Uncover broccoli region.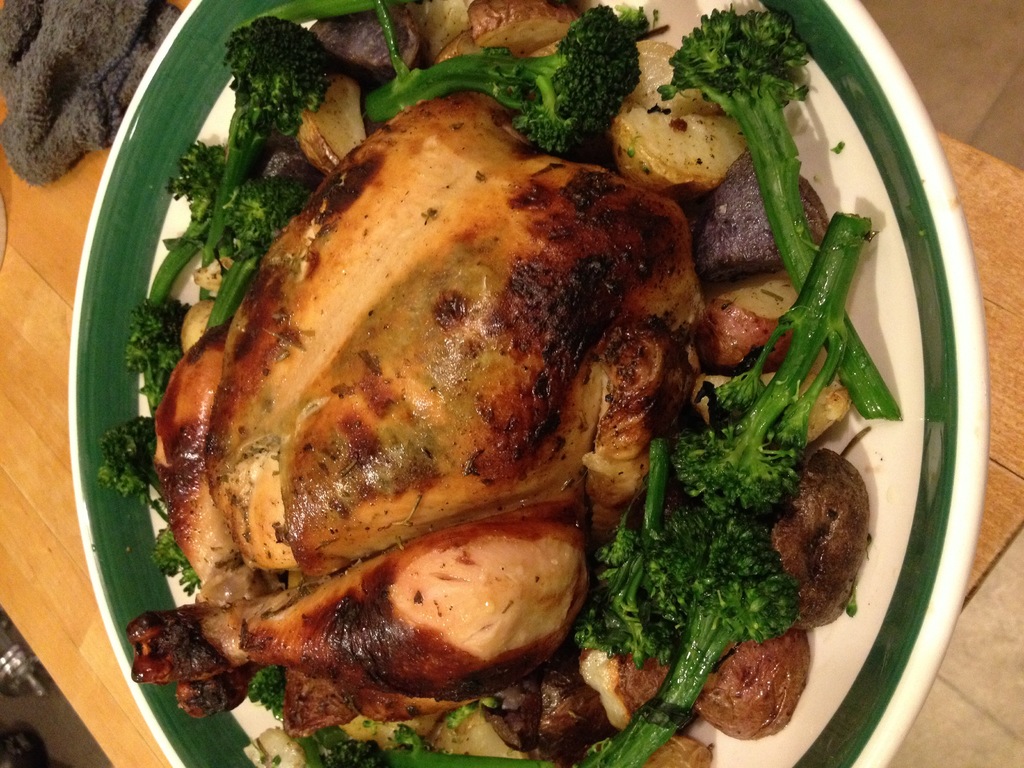
Uncovered: (662, 0, 906, 422).
